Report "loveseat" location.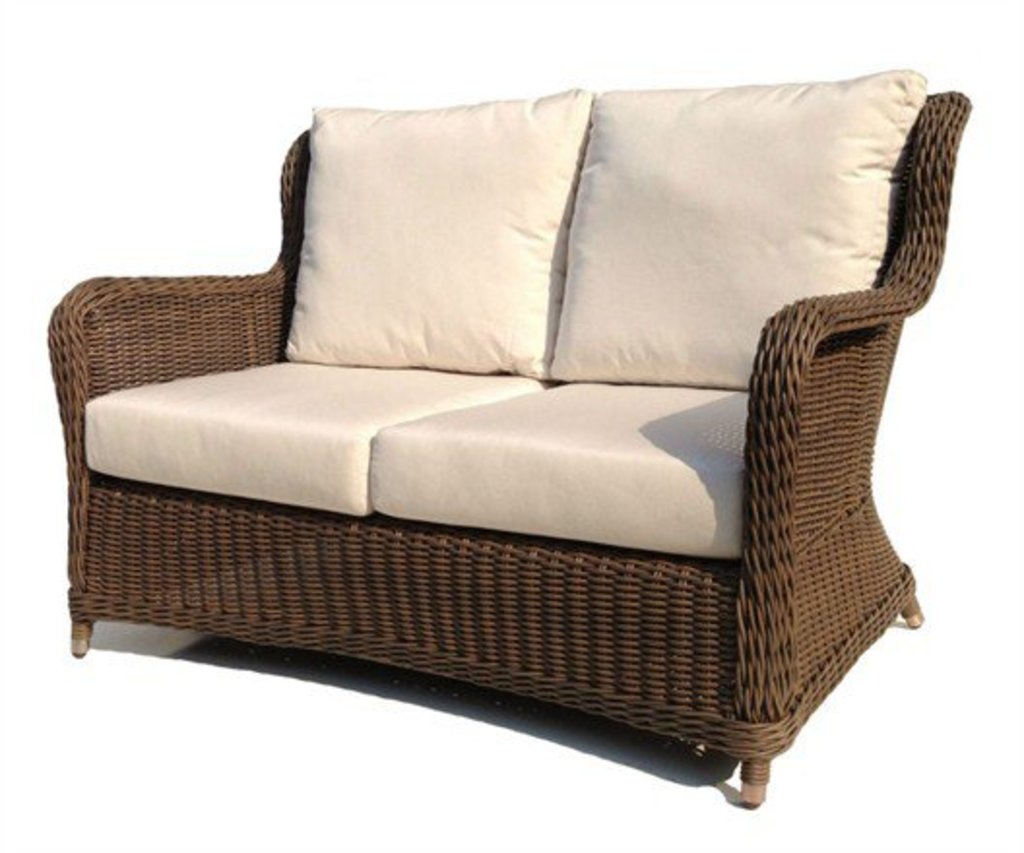
Report: bbox(47, 83, 972, 812).
